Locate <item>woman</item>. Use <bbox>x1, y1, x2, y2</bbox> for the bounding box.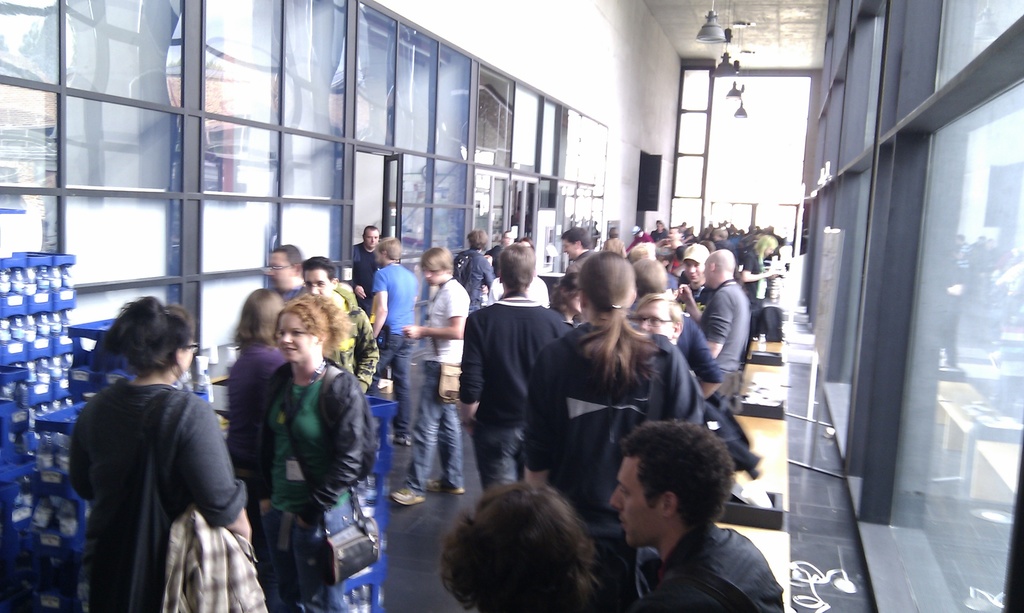
<bbox>224, 285, 286, 479</bbox>.
